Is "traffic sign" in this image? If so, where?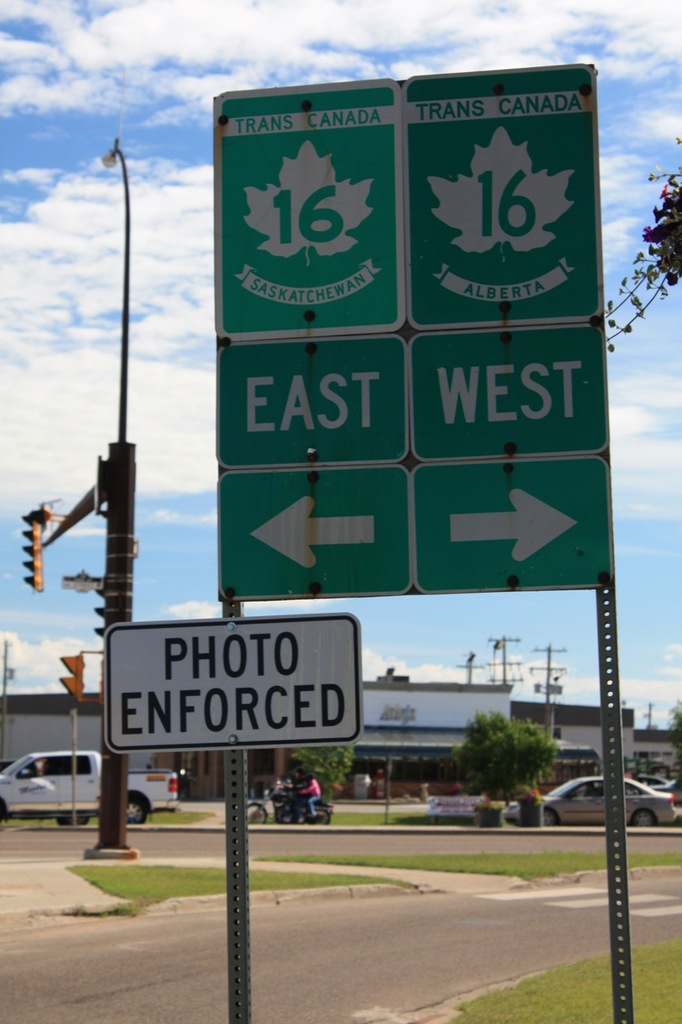
Yes, at bbox(61, 654, 86, 698).
